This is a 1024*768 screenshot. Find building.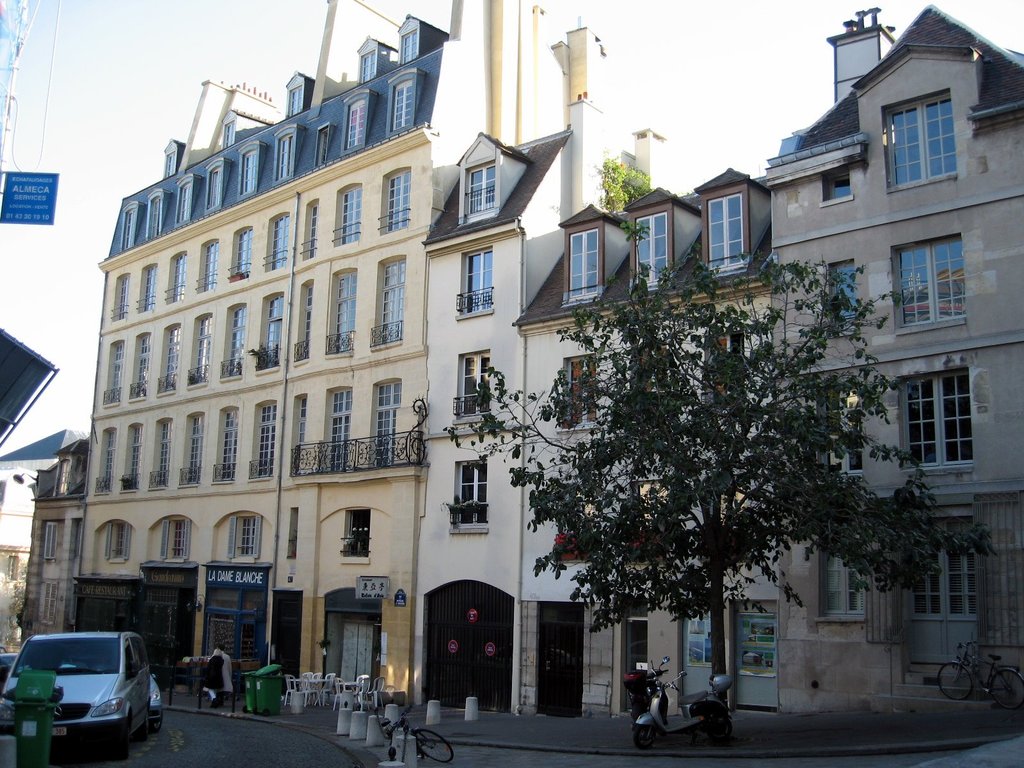
Bounding box: 408,2,1023,732.
